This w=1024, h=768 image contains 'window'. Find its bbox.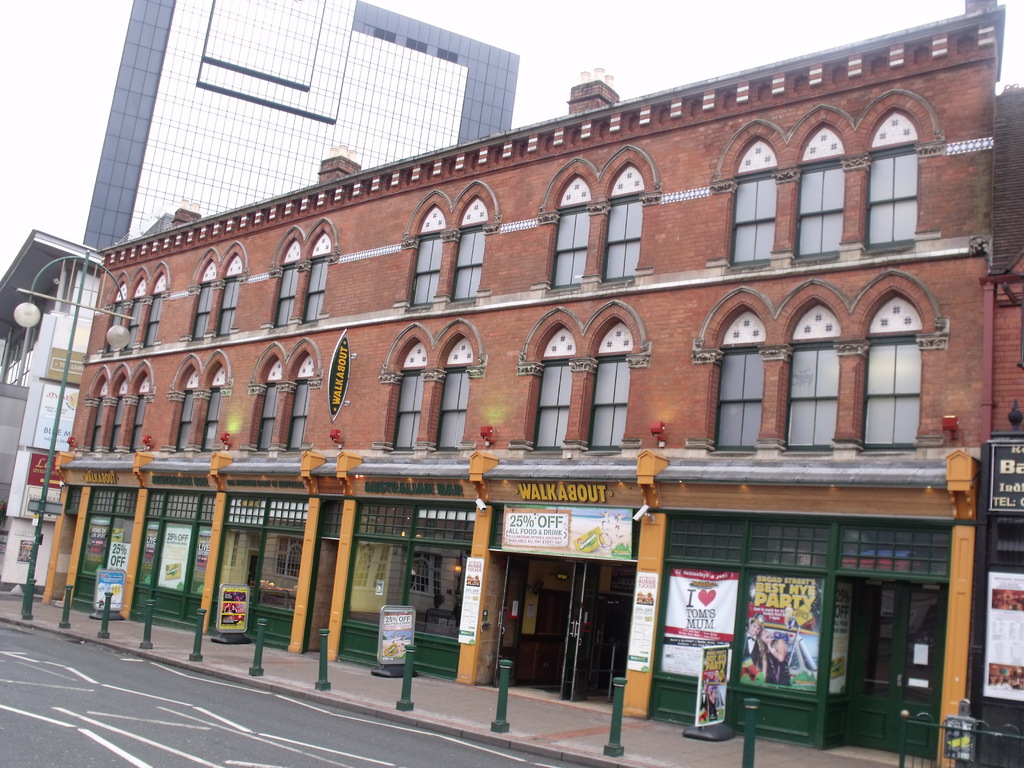
[845,281,938,451].
